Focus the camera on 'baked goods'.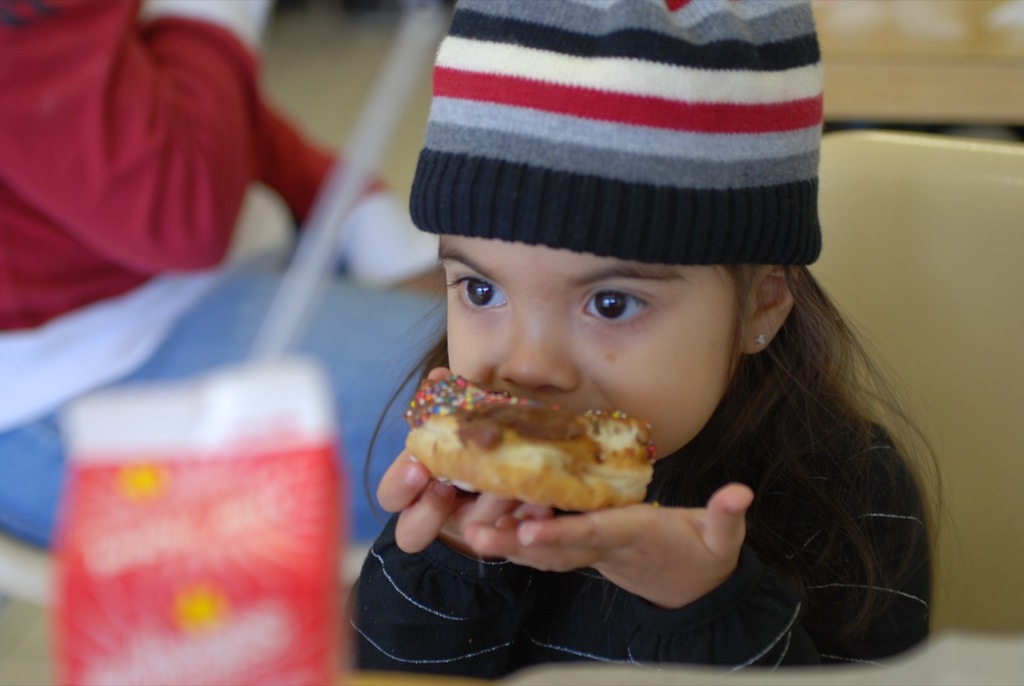
Focus region: x1=400 y1=372 x2=658 y2=516.
